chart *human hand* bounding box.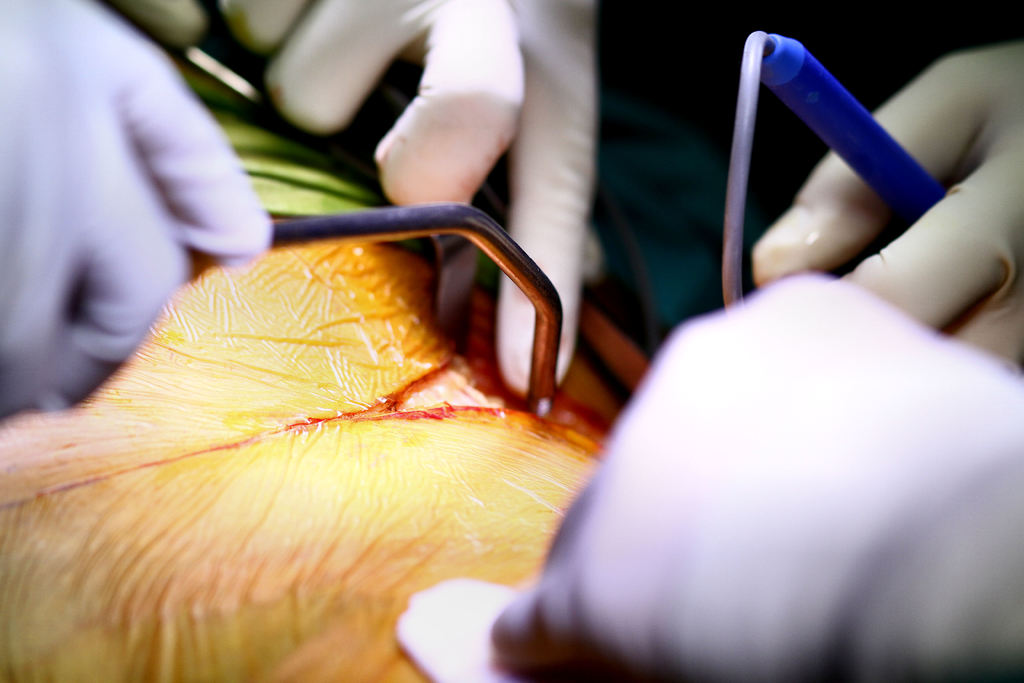
Charted: (x1=488, y1=272, x2=1023, y2=682).
